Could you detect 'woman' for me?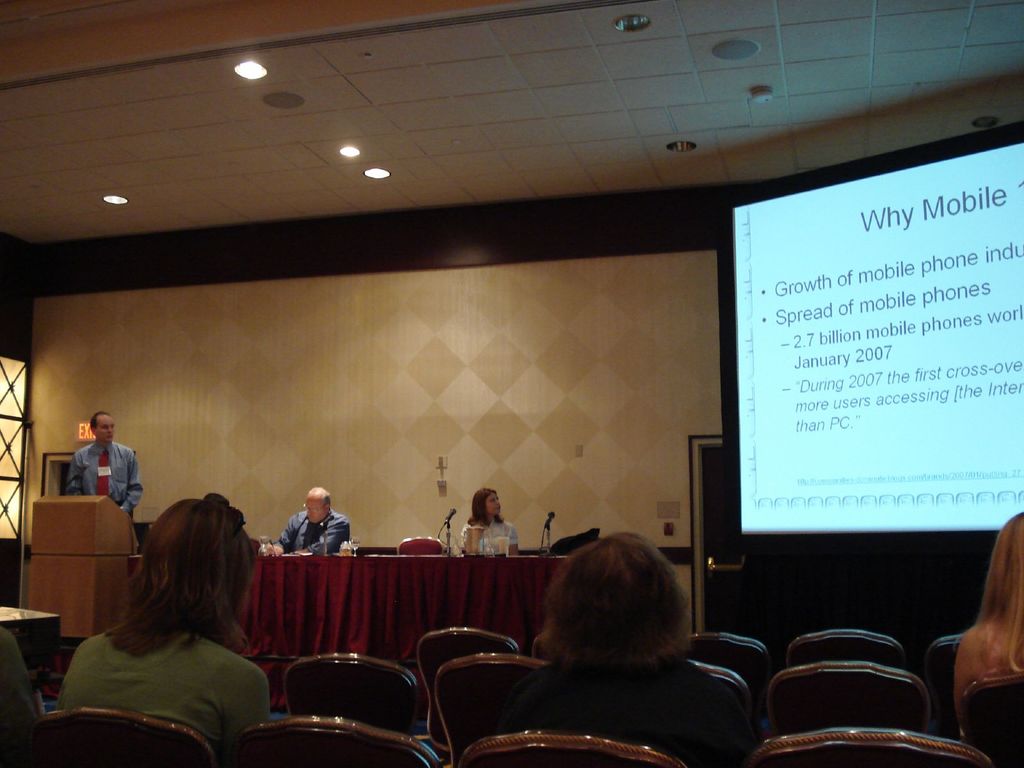
Detection result: <region>956, 509, 1023, 735</region>.
